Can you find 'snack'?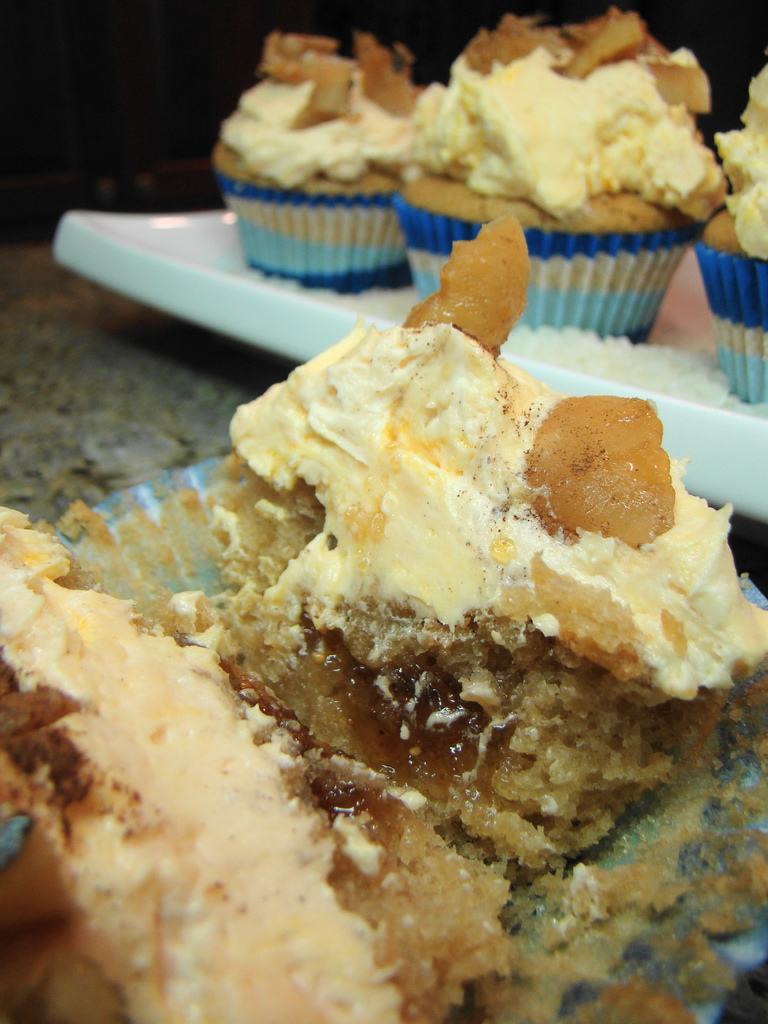
Yes, bounding box: locate(689, 54, 767, 403).
